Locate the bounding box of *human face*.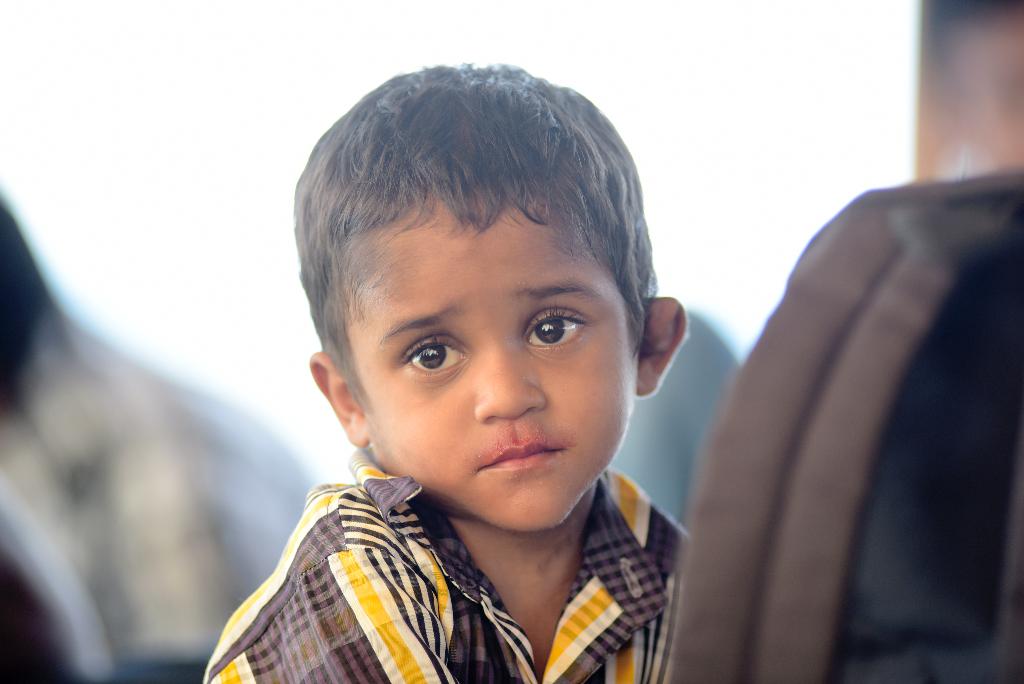
Bounding box: {"x1": 346, "y1": 191, "x2": 640, "y2": 539}.
